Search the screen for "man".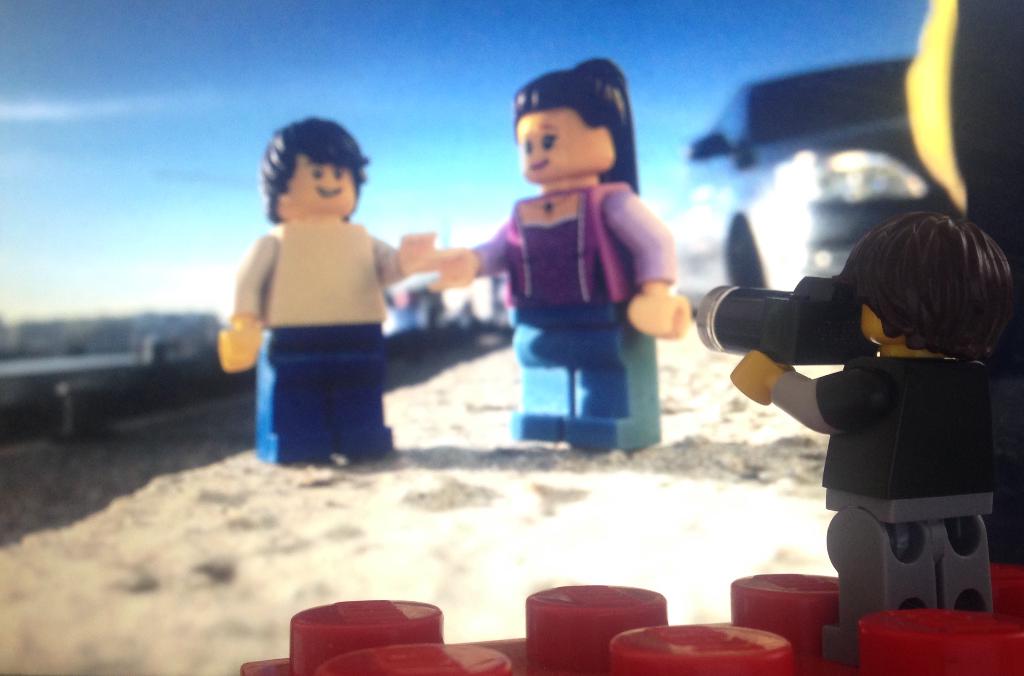
Found at box(708, 207, 1023, 632).
